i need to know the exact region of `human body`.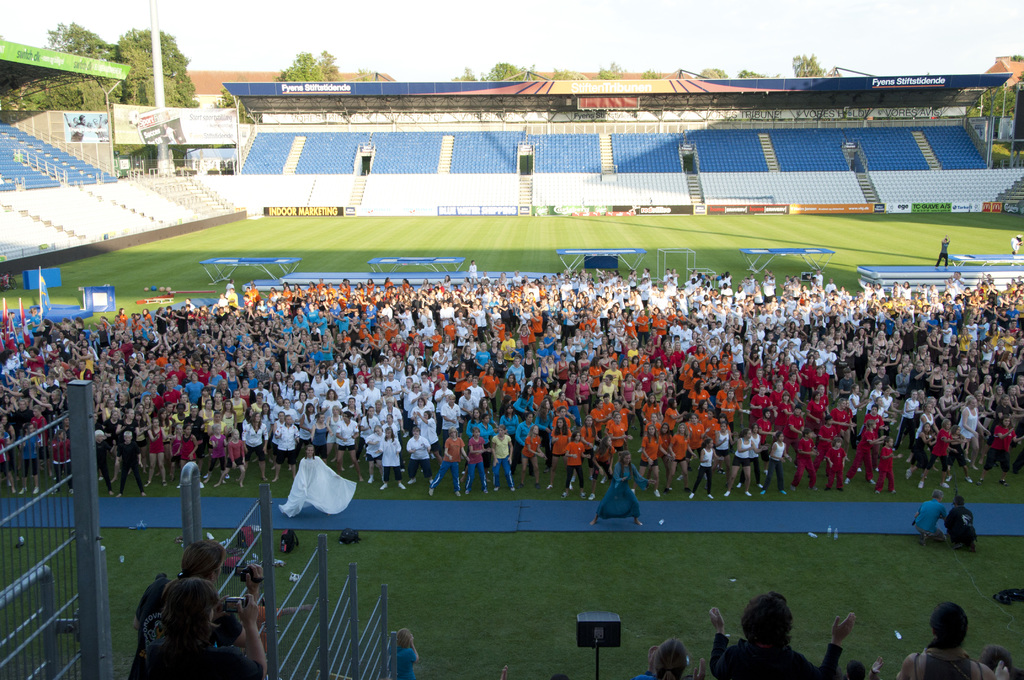
Region: 872/348/882/353.
